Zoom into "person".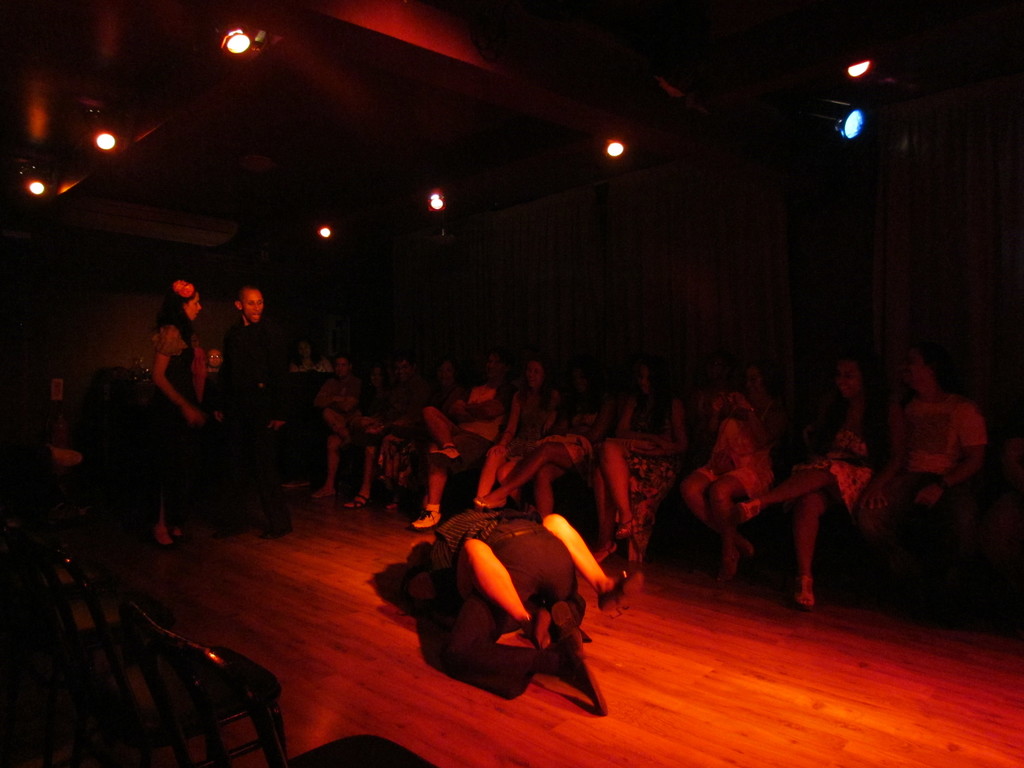
Zoom target: 468 362 554 508.
